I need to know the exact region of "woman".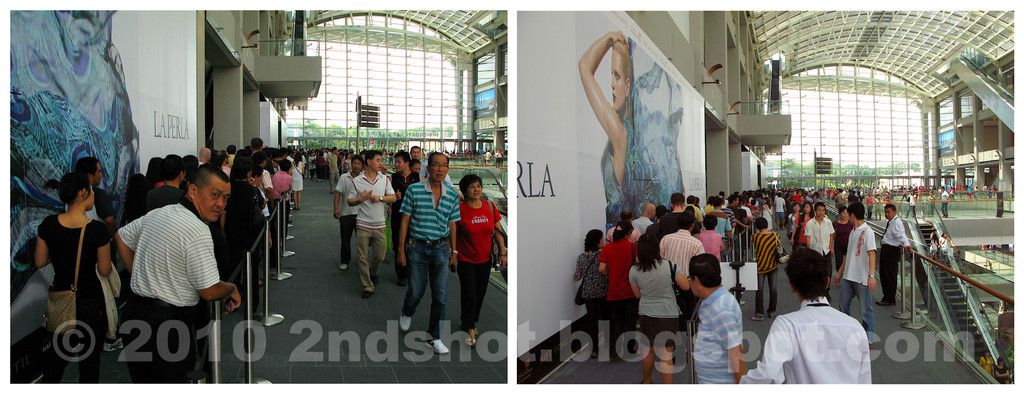
Region: (454,168,506,351).
